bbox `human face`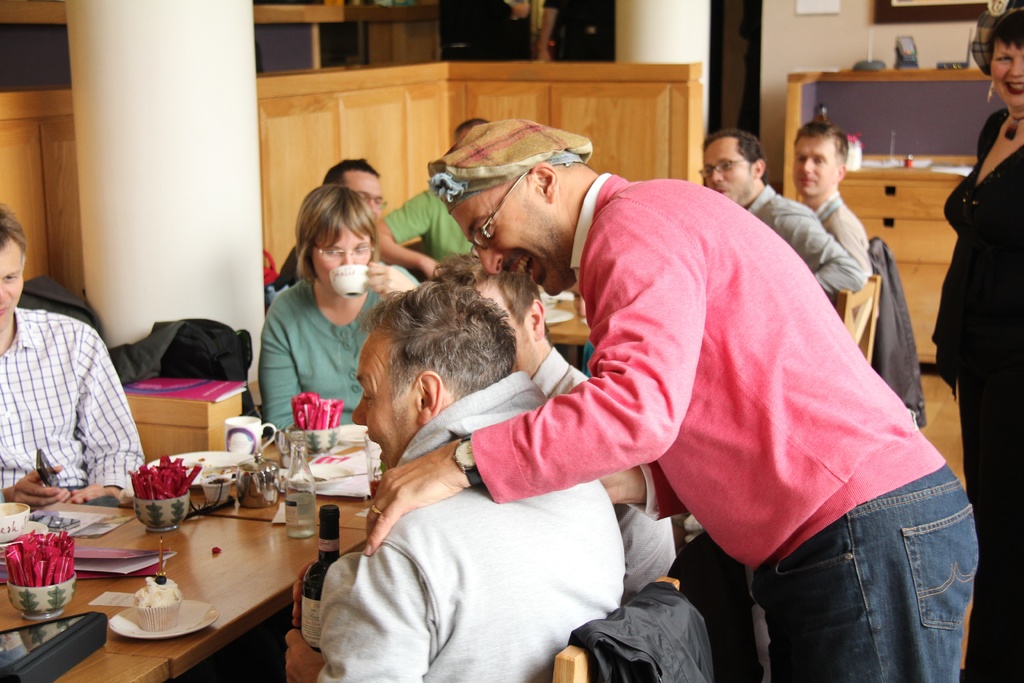
box(344, 170, 385, 217)
